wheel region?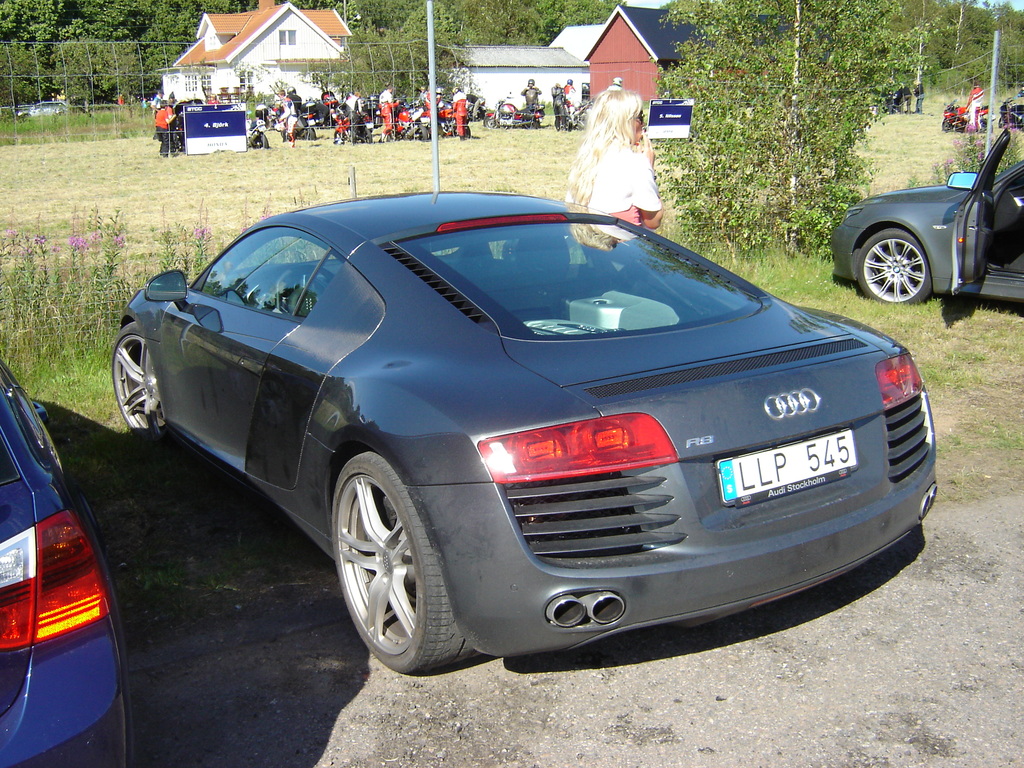
l=857, t=226, r=938, b=304
